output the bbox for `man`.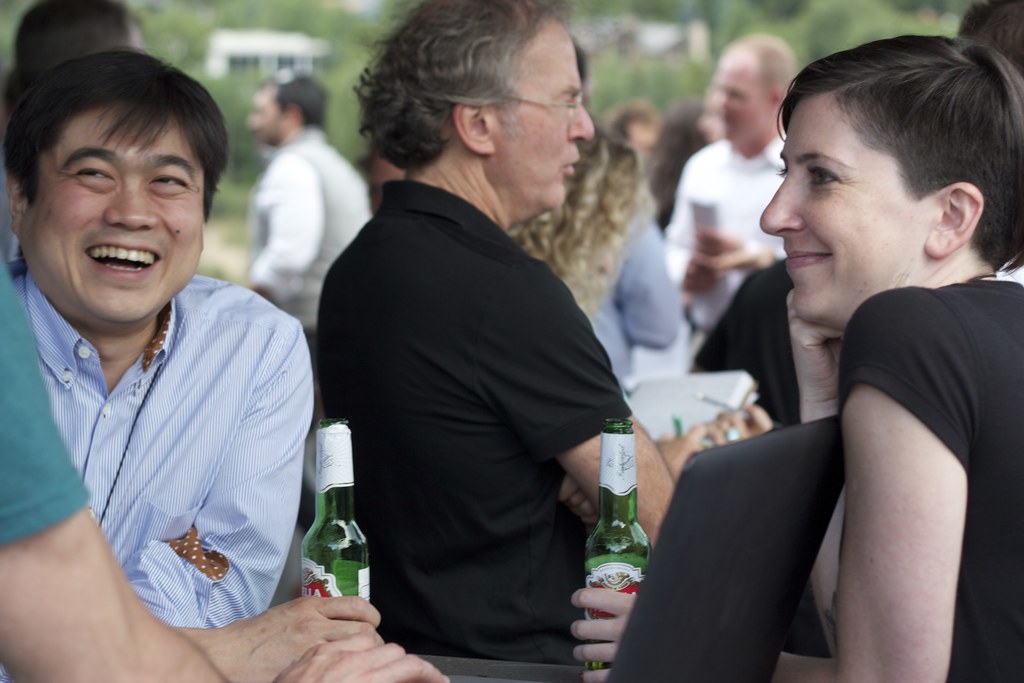
bbox(9, 0, 157, 59).
